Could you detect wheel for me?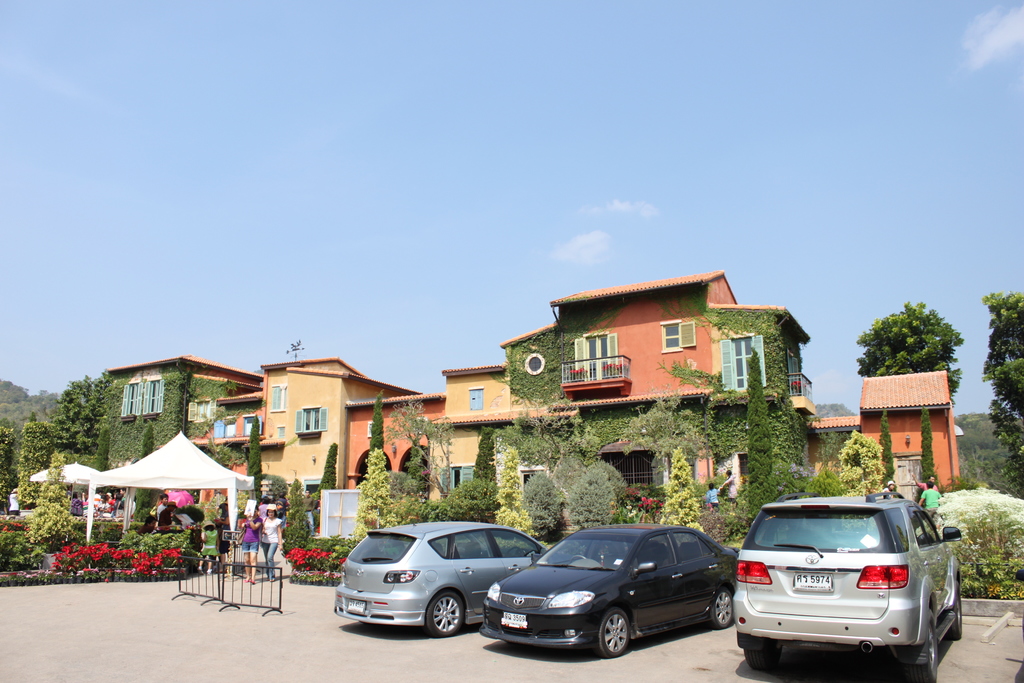
Detection result: 415,595,474,634.
